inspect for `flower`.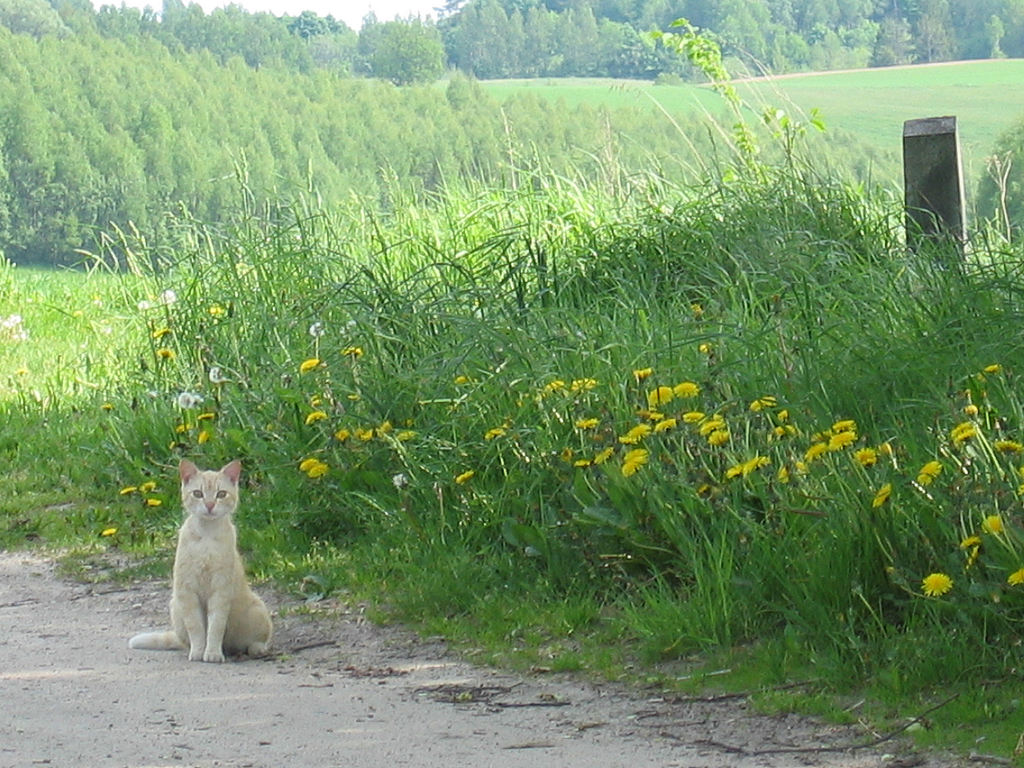
Inspection: 681, 406, 705, 428.
